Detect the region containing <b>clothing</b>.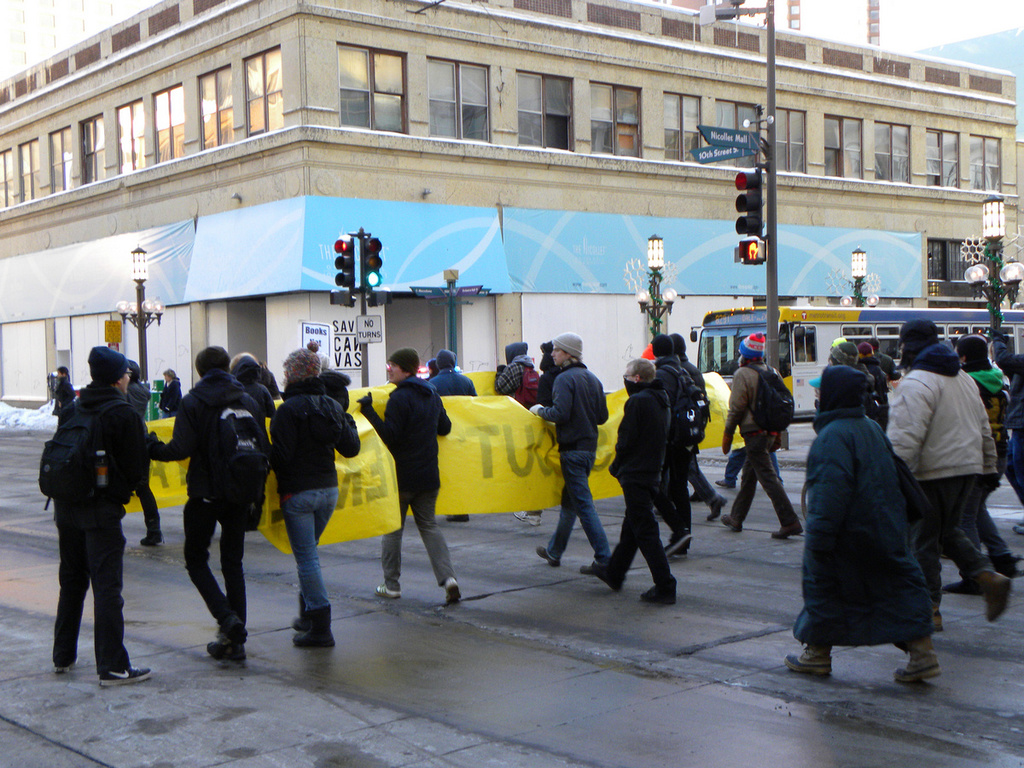
(162,377,180,408).
